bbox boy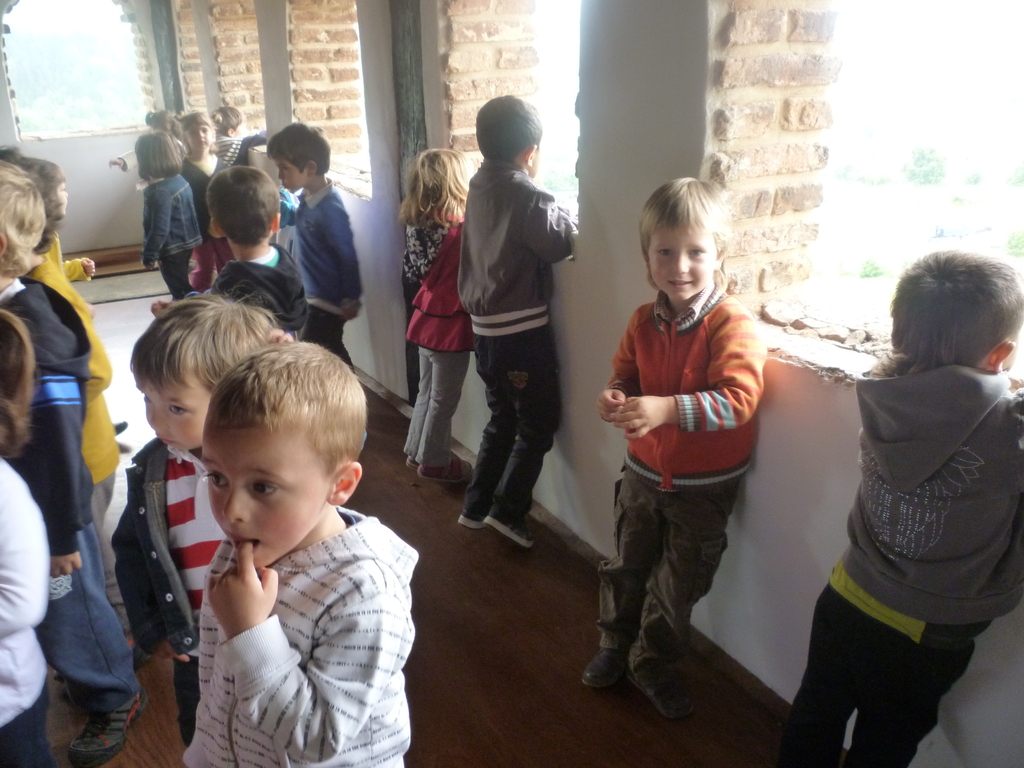
crop(210, 104, 264, 161)
